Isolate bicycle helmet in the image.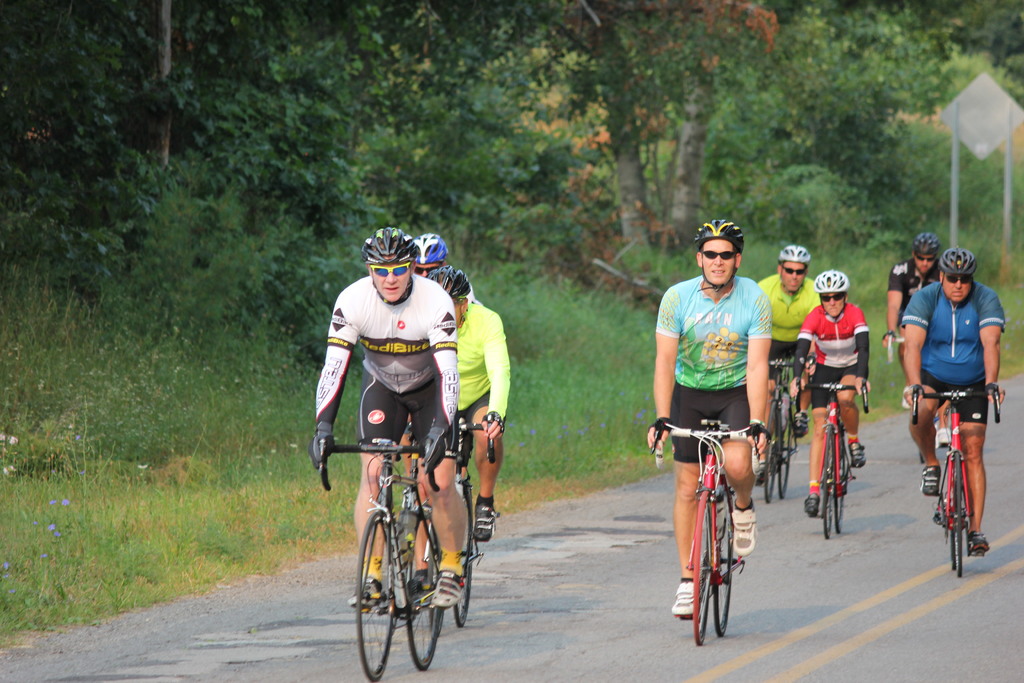
Isolated region: bbox=(440, 268, 472, 302).
